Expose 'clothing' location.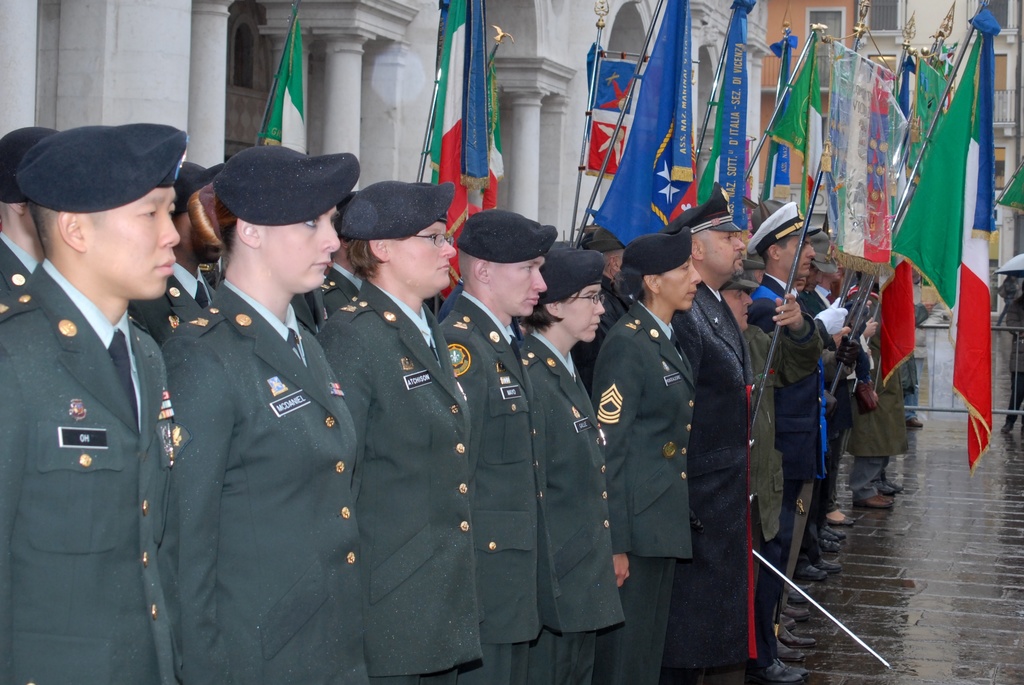
Exposed at select_region(583, 295, 693, 684).
